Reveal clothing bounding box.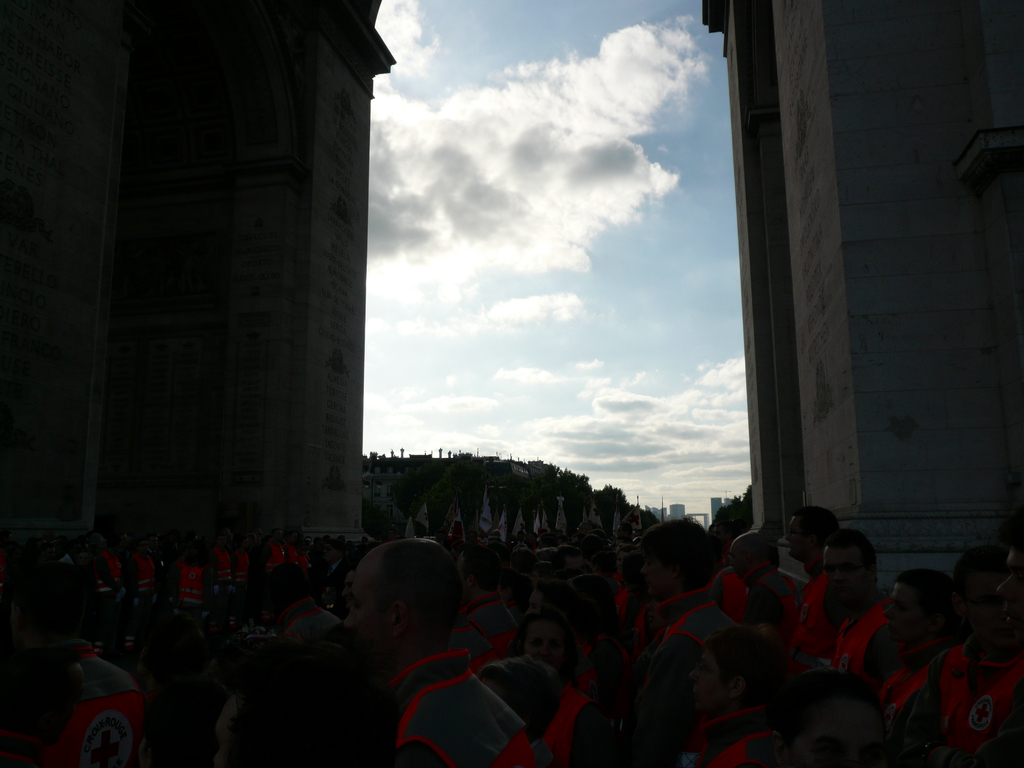
Revealed: bbox(863, 570, 1012, 765).
